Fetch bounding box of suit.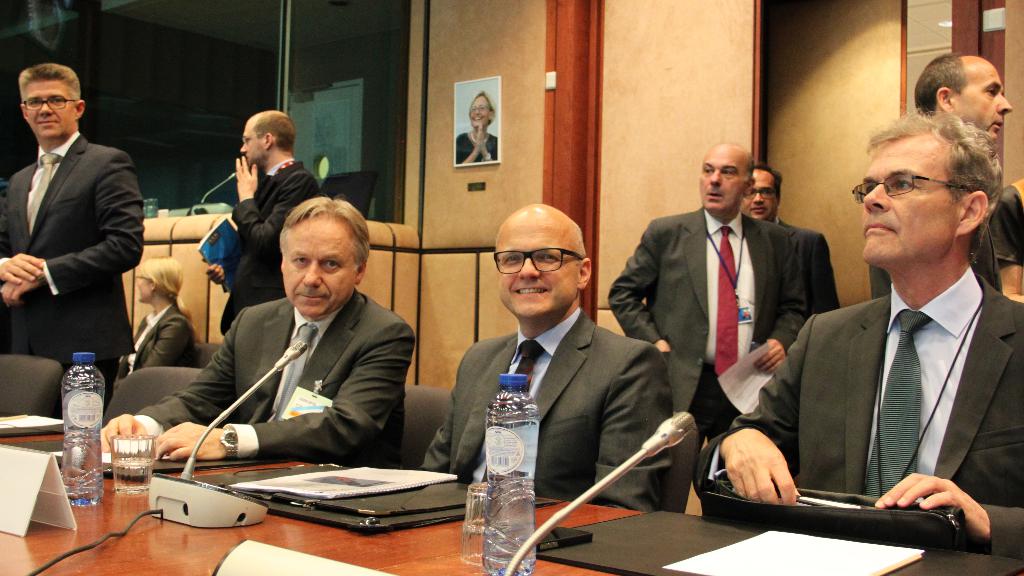
Bbox: bbox=(416, 310, 678, 515).
